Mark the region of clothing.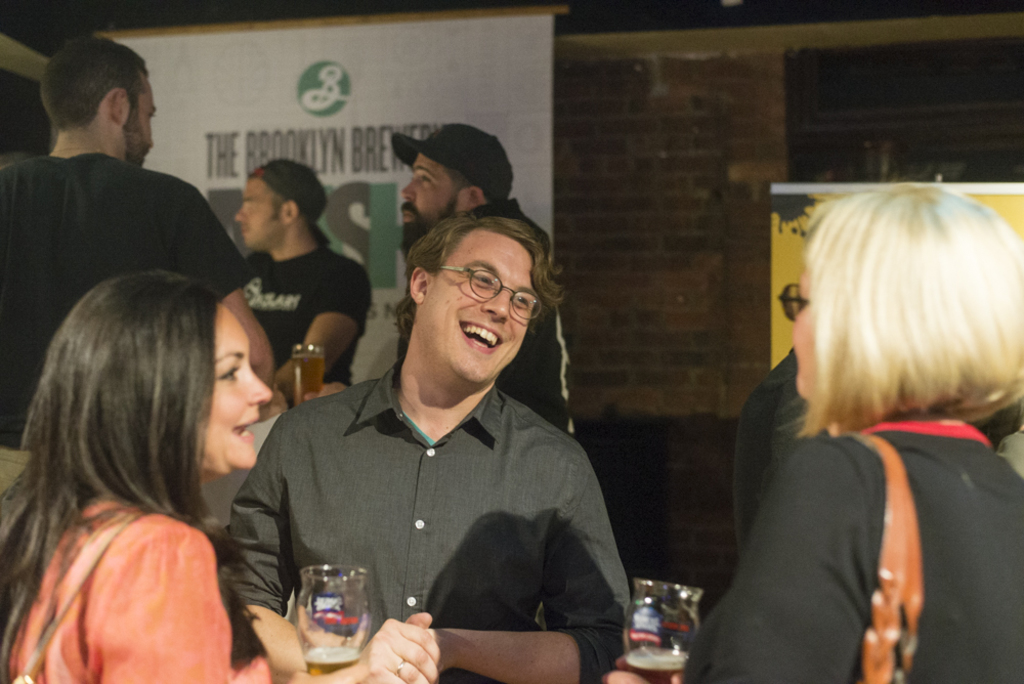
Region: {"left": 5, "top": 496, "right": 278, "bottom": 683}.
